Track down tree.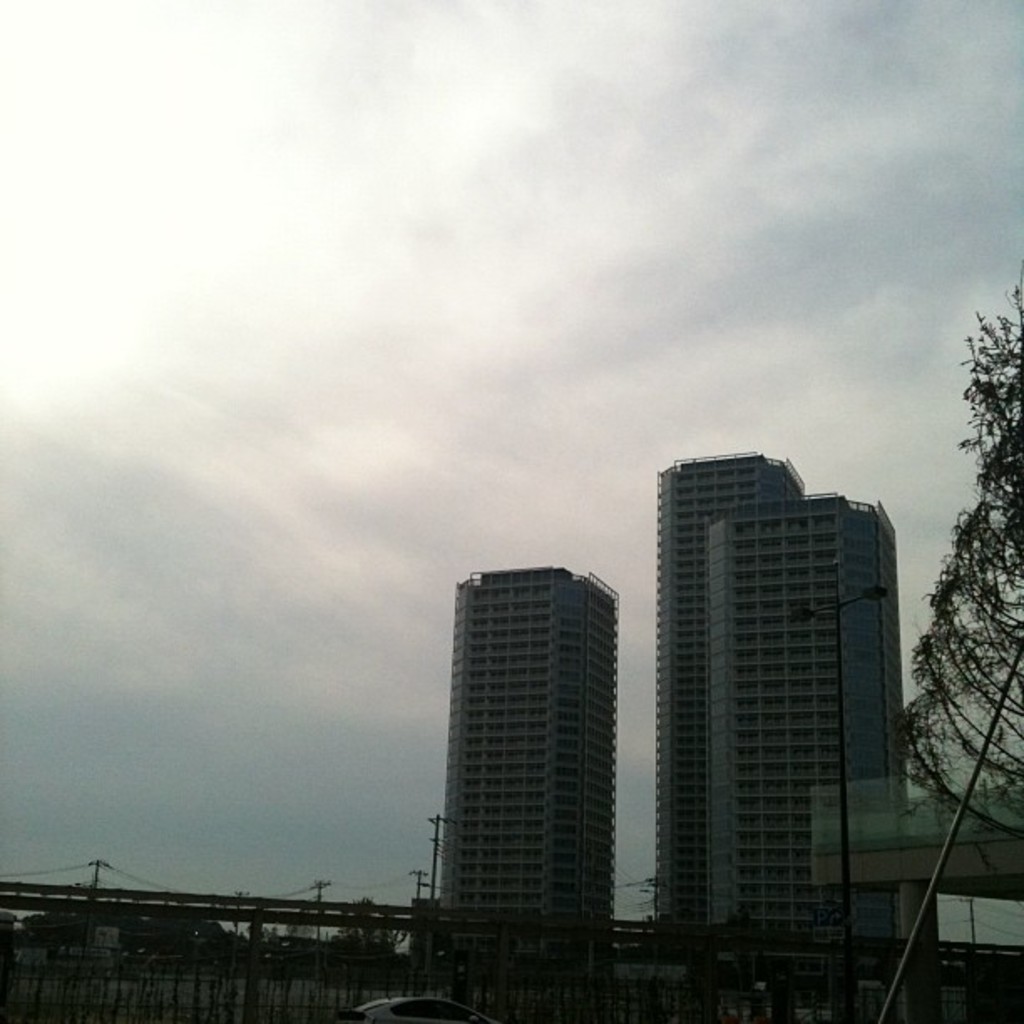
Tracked to left=244, top=924, right=286, bottom=965.
